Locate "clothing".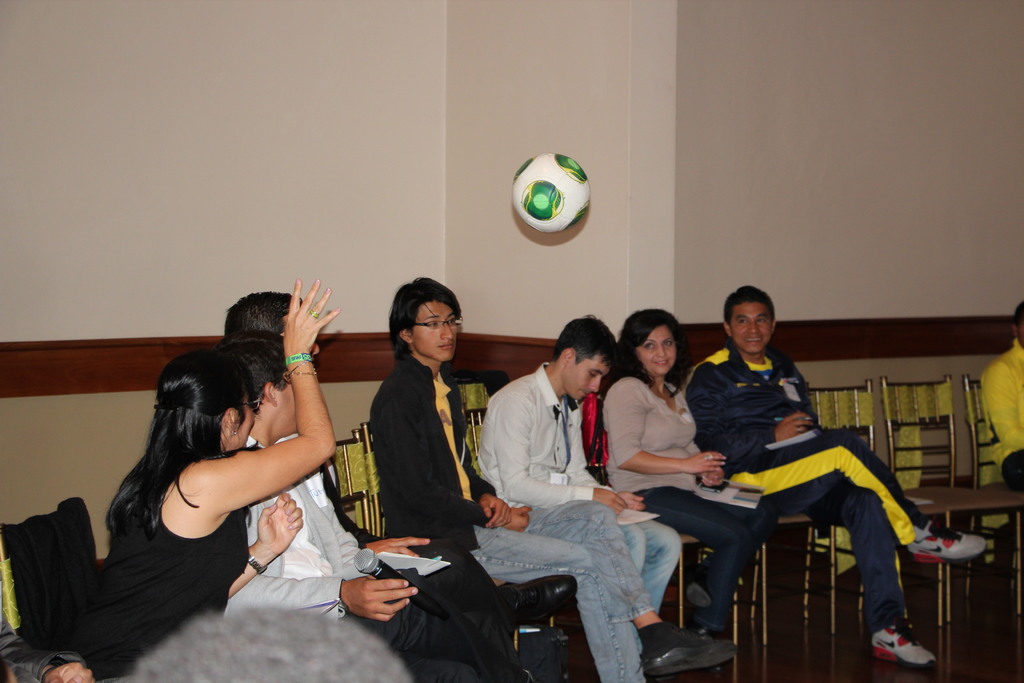
Bounding box: select_region(364, 349, 652, 682).
